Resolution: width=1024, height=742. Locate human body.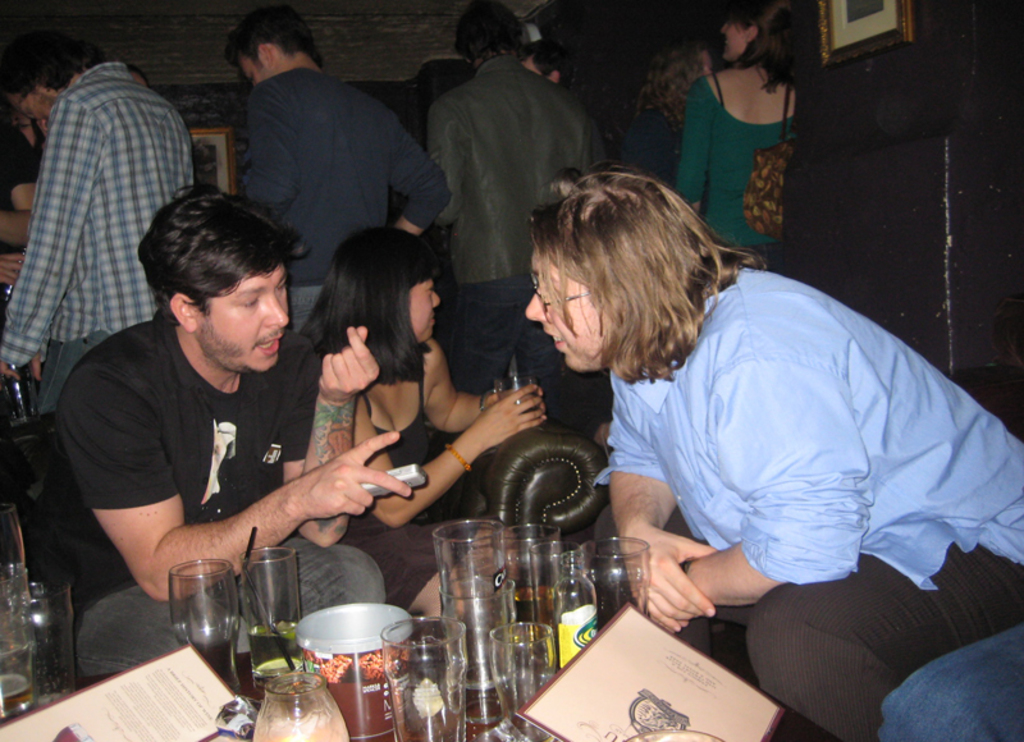
(left=238, top=61, right=452, bottom=330).
